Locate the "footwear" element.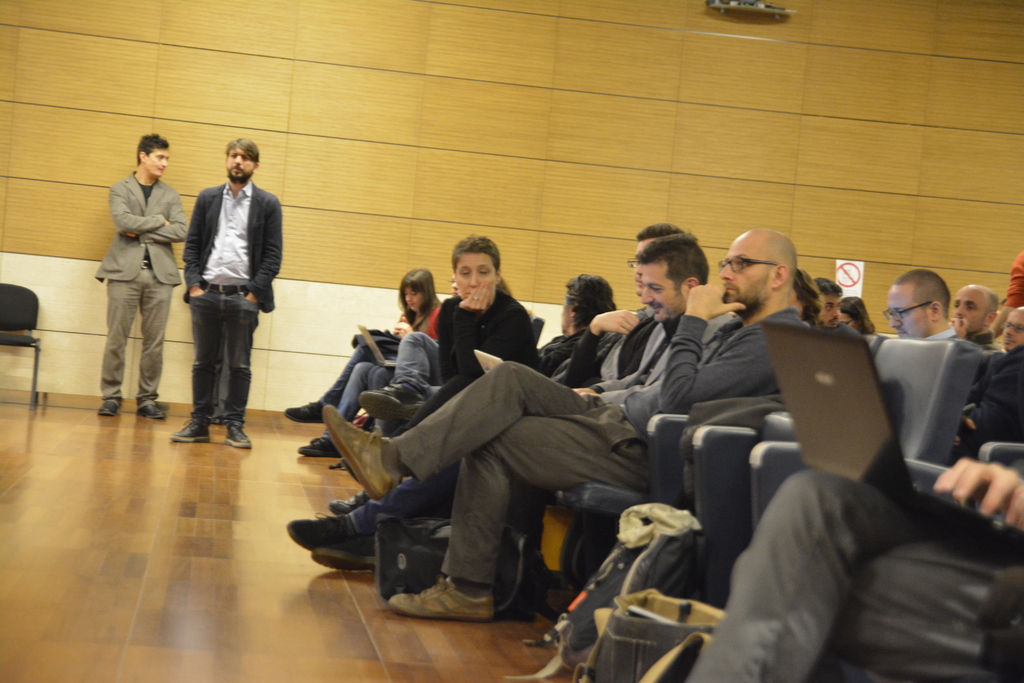
Element bbox: [left=225, top=422, right=248, bottom=449].
